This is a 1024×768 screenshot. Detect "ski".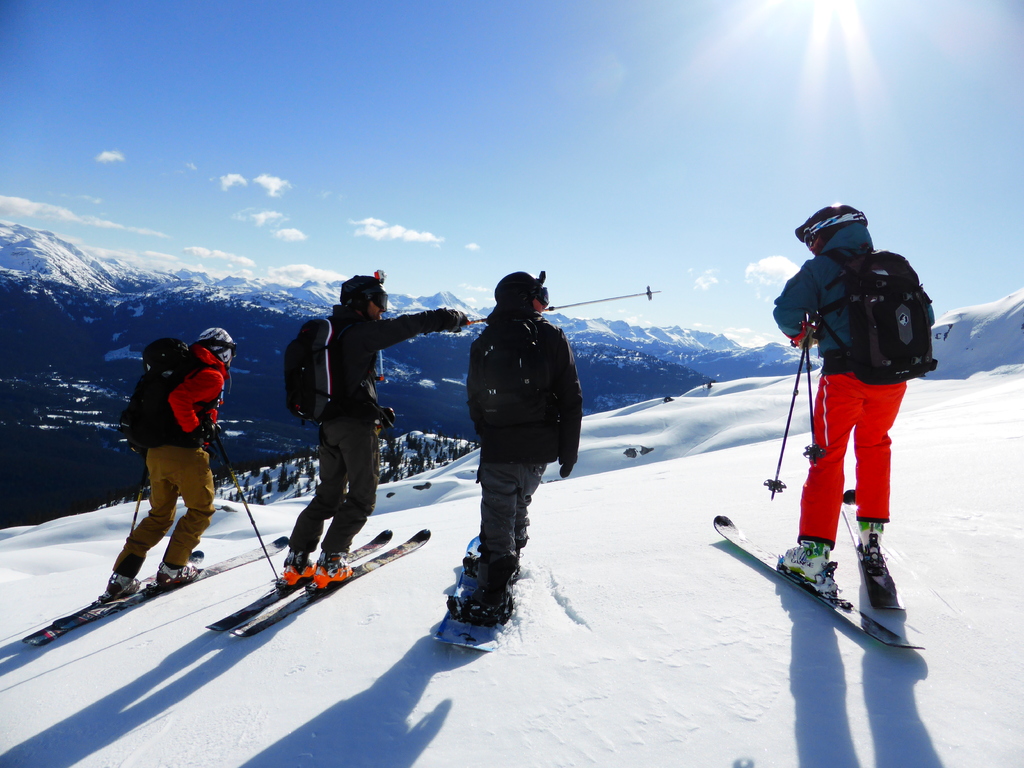
crop(724, 537, 924, 652).
